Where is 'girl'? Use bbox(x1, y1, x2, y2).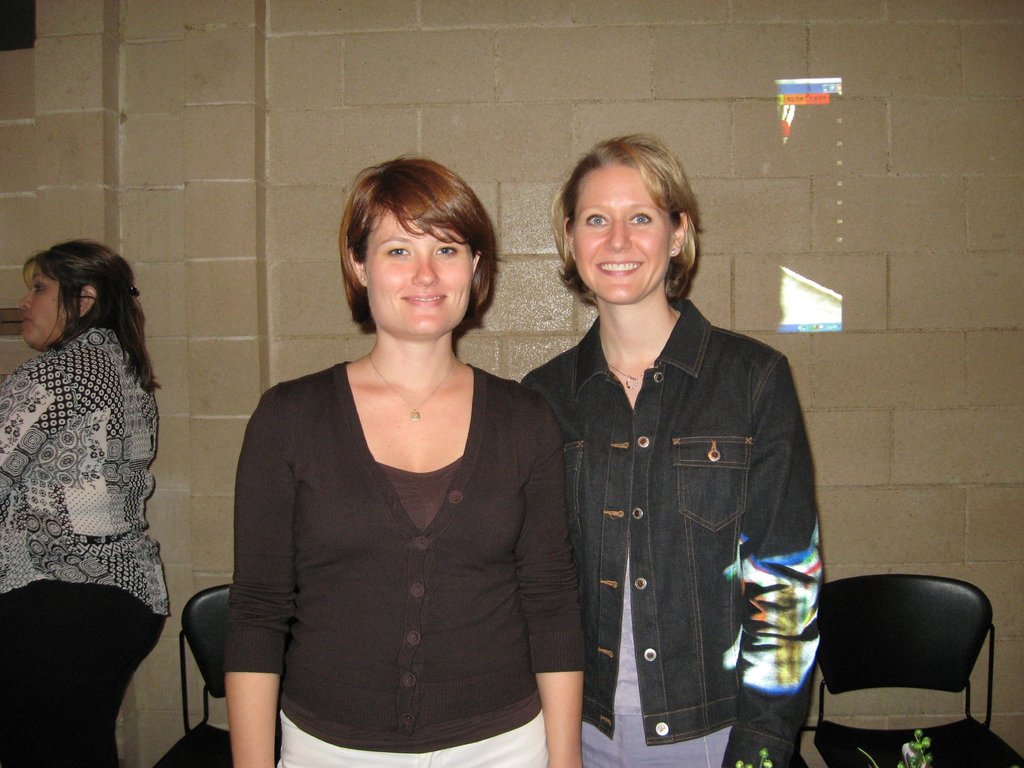
bbox(518, 130, 824, 767).
